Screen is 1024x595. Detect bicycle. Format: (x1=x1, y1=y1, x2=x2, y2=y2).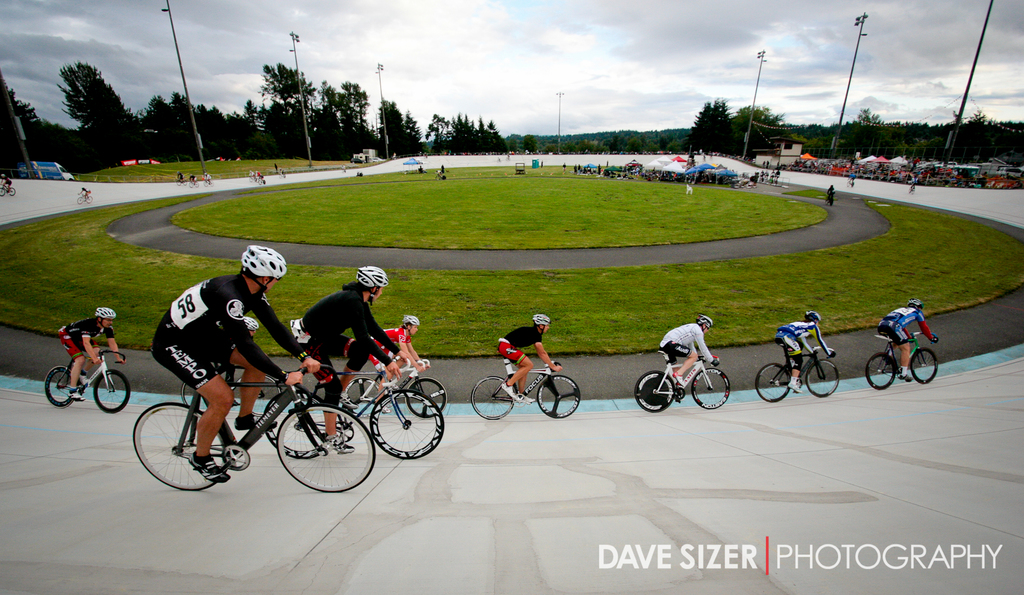
(x1=868, y1=335, x2=939, y2=390).
